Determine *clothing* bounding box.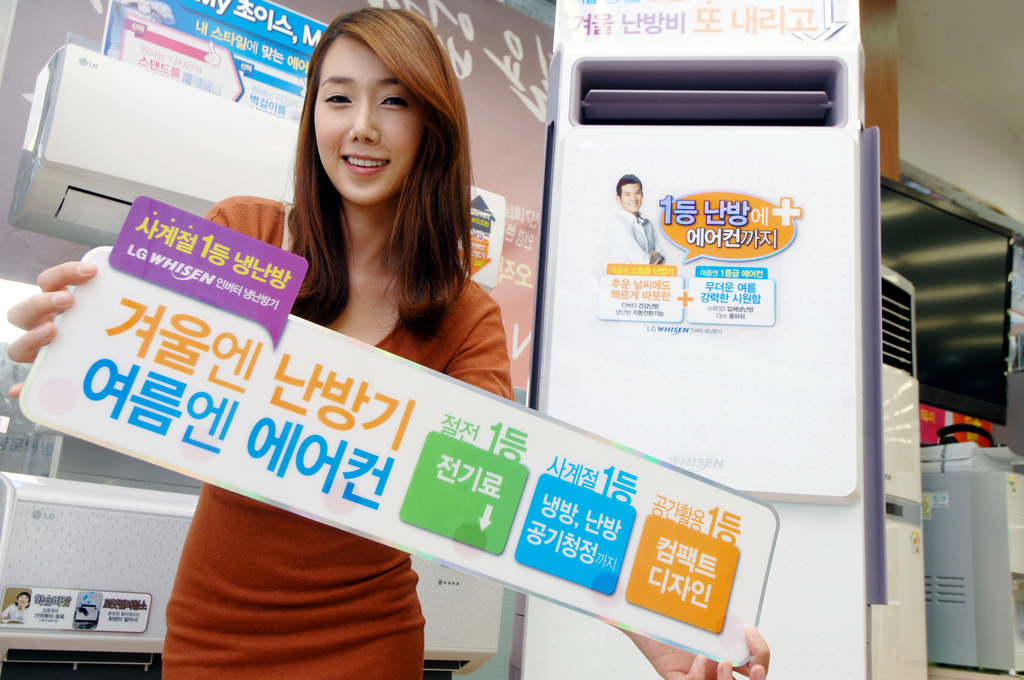
Determined: box=[607, 271, 671, 306].
